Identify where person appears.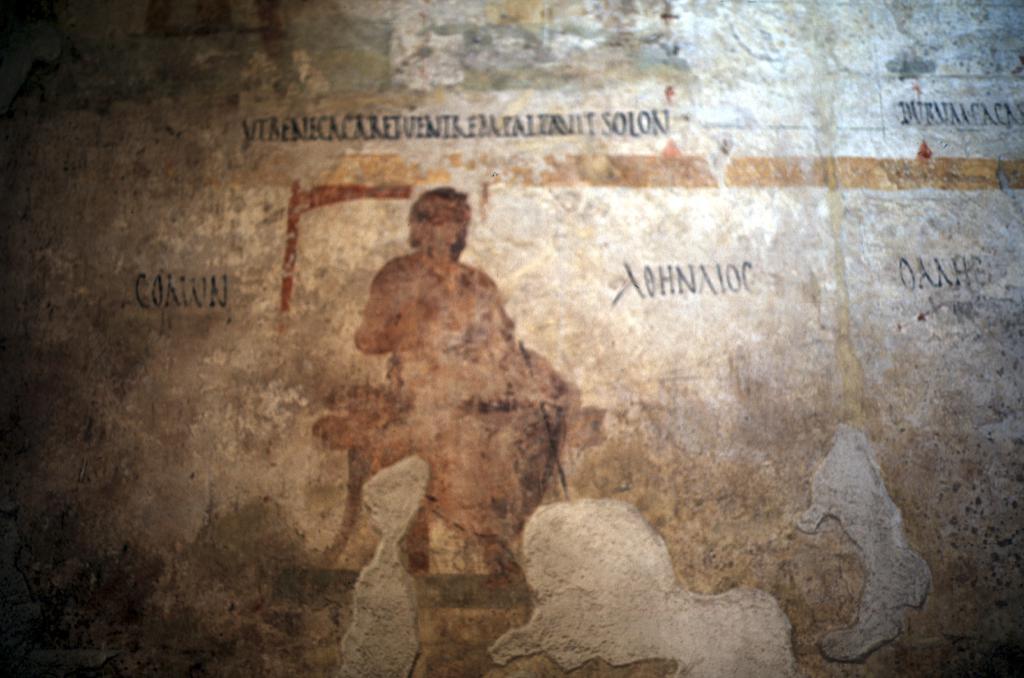
Appears at l=350, t=187, r=518, b=579.
